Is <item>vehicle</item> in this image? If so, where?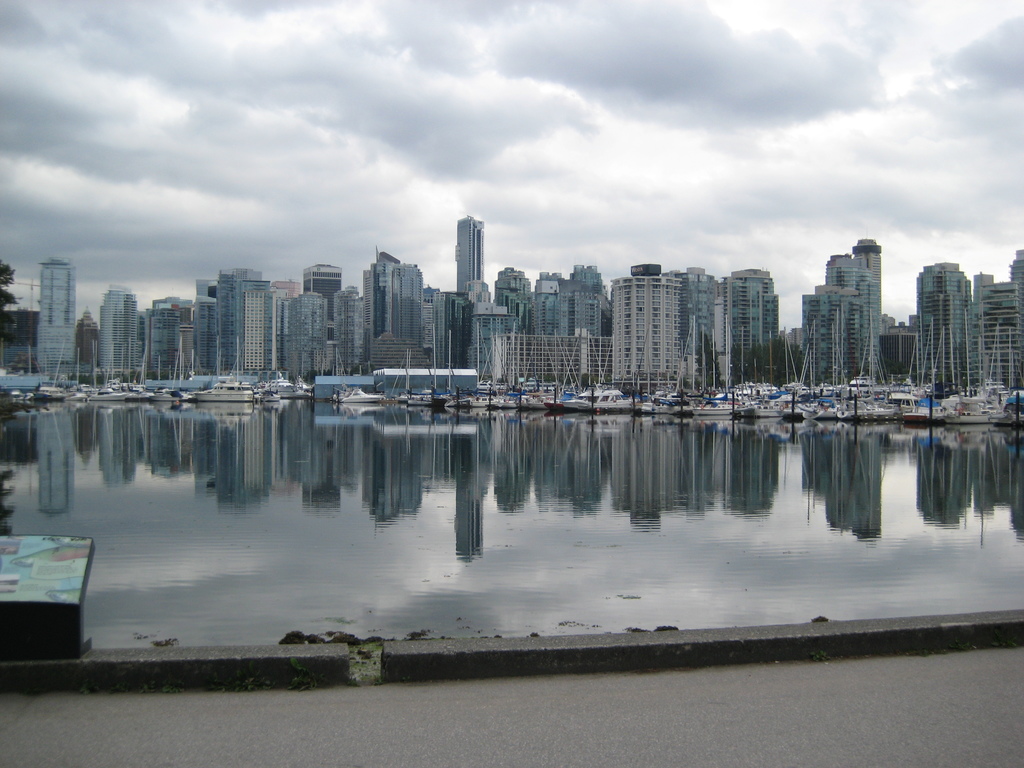
Yes, at BBox(193, 345, 253, 404).
